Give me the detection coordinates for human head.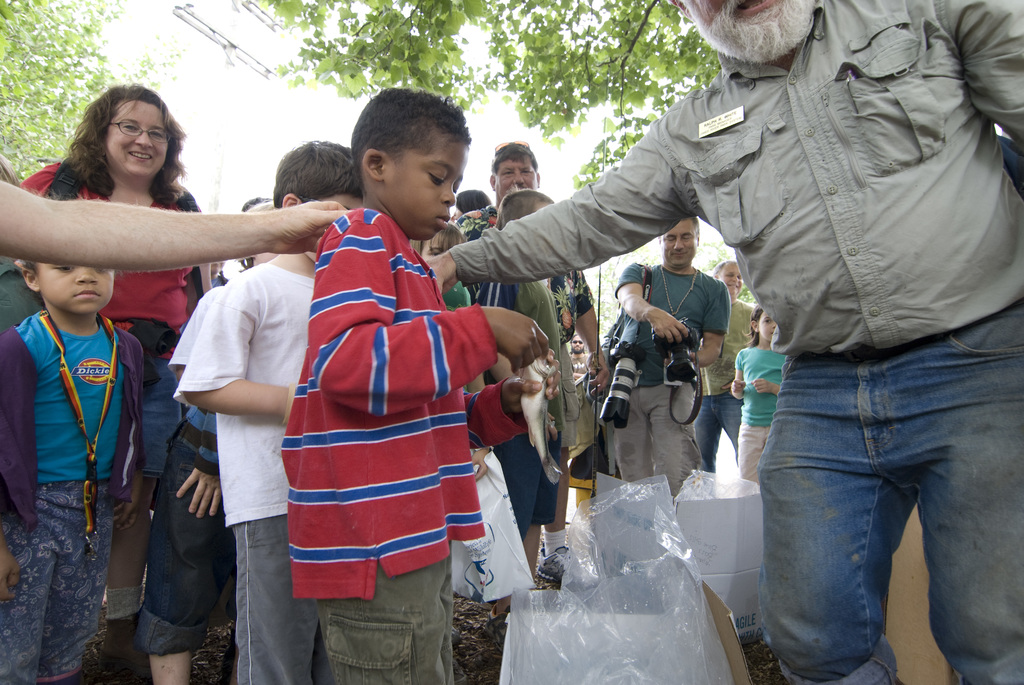
<box>270,141,356,271</box>.
